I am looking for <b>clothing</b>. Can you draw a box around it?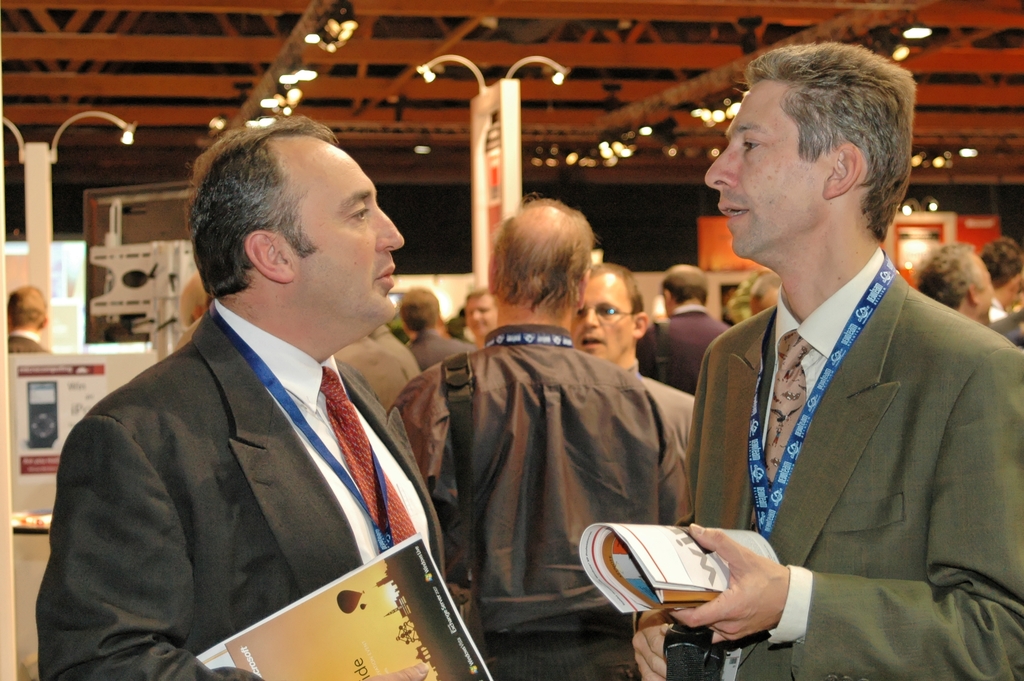
Sure, the bounding box is BBox(43, 253, 476, 673).
